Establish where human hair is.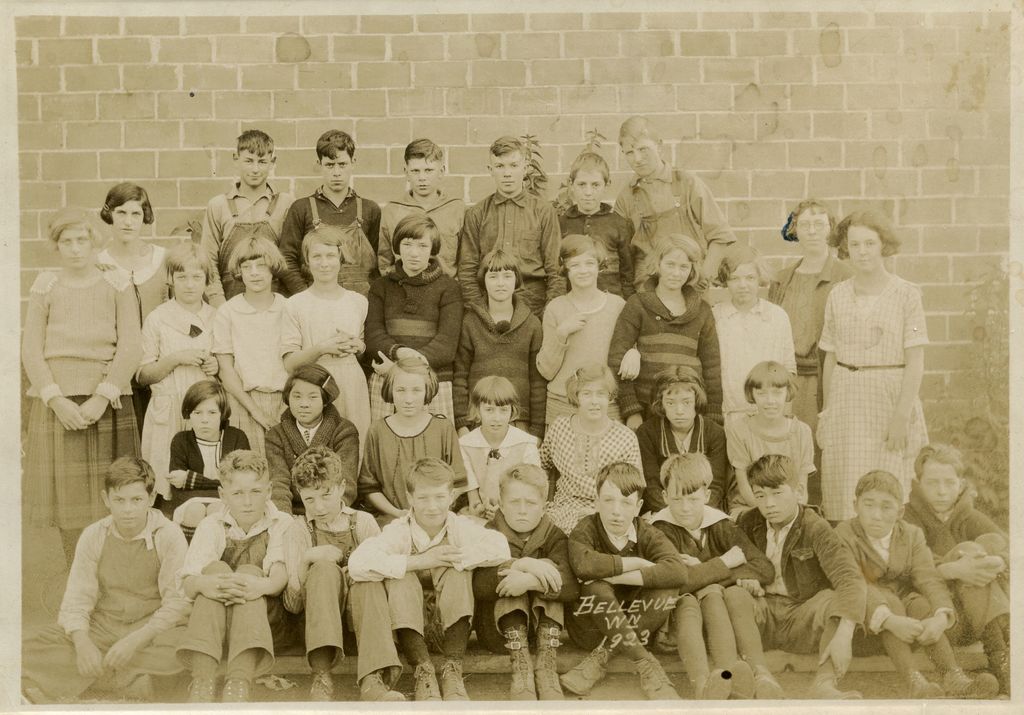
Established at bbox=[596, 461, 645, 498].
